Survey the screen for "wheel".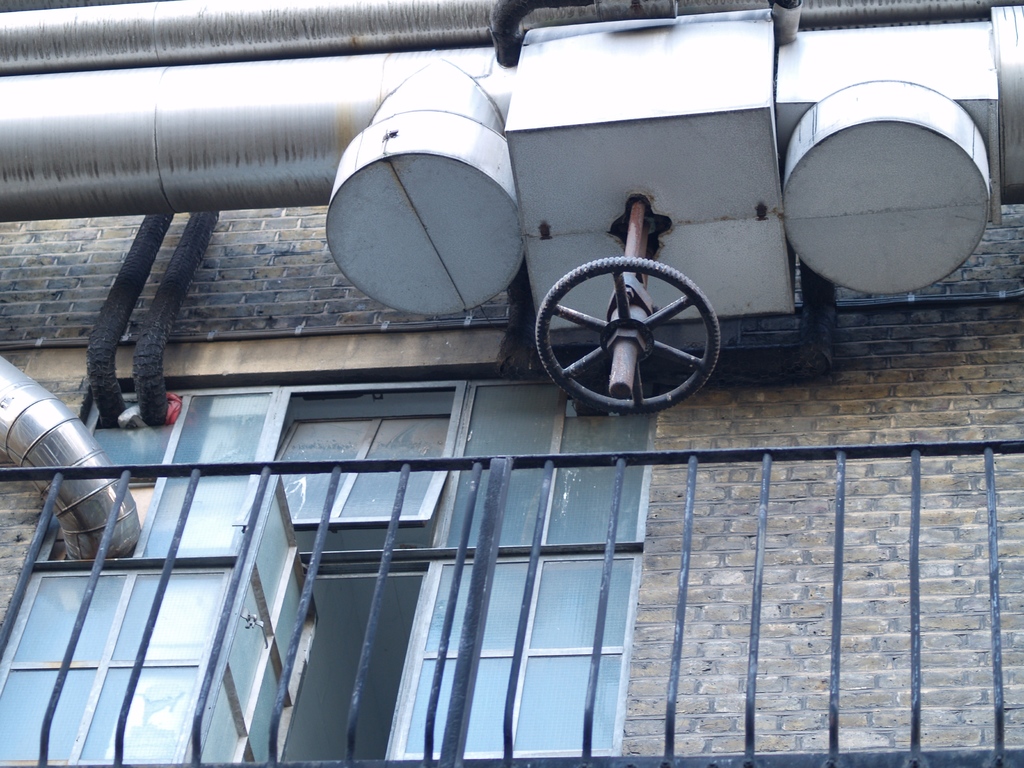
Survey found: crop(535, 257, 722, 412).
